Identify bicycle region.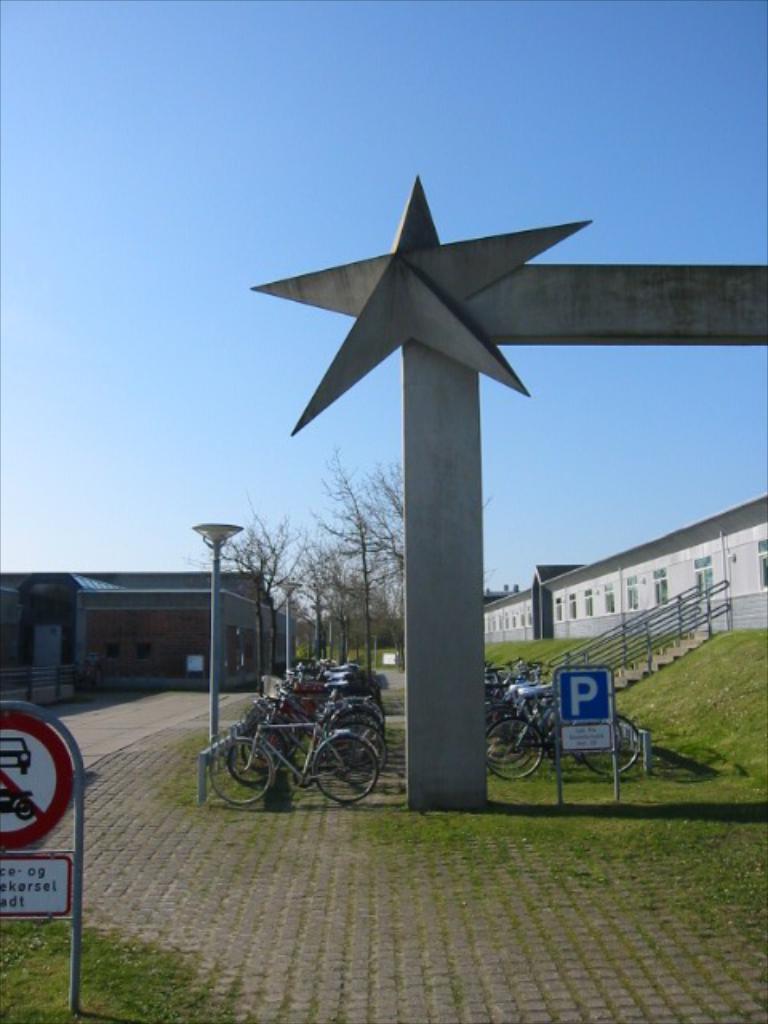
Region: x1=493 y1=699 x2=645 y2=778.
